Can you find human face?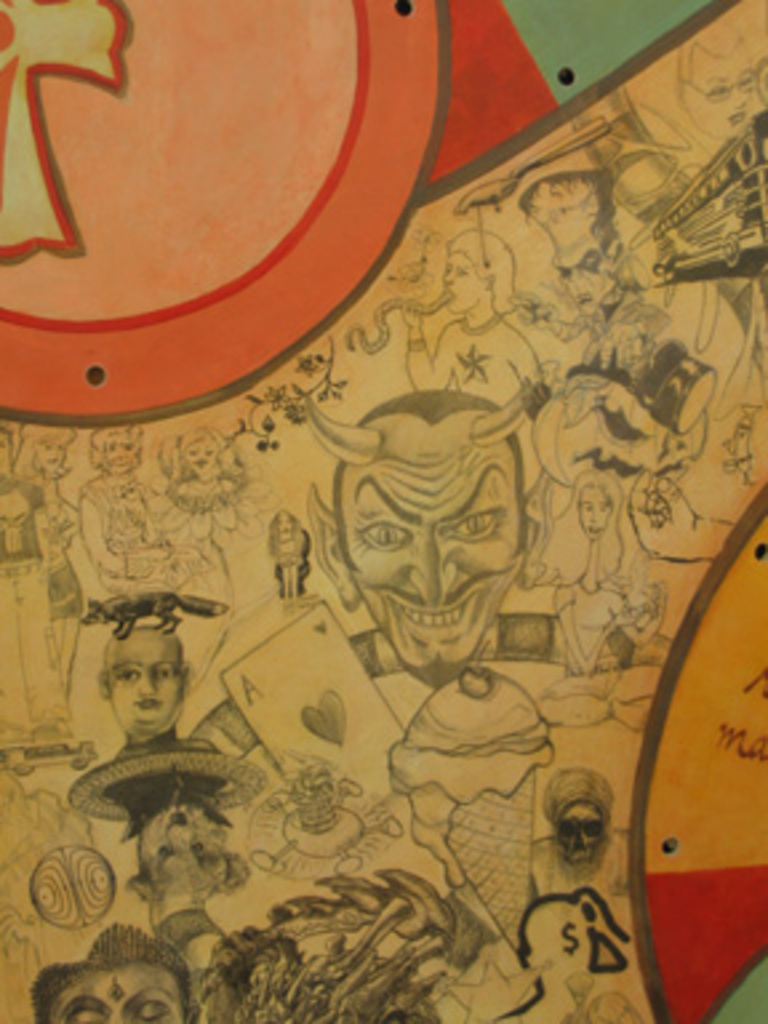
Yes, bounding box: box(40, 435, 61, 469).
